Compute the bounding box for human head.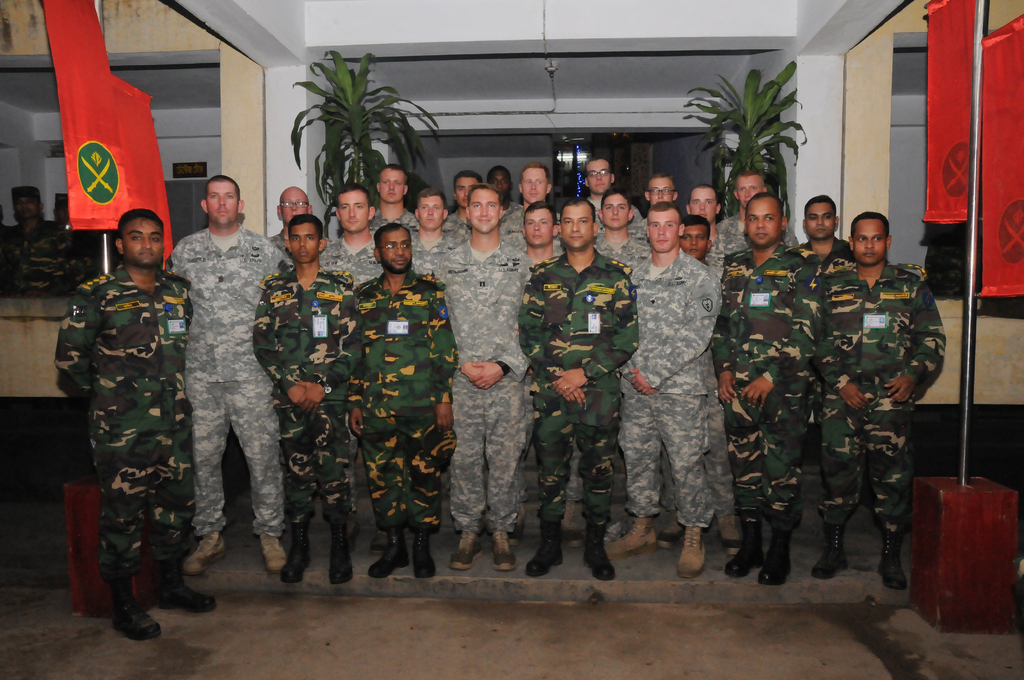
box=[335, 185, 378, 235].
